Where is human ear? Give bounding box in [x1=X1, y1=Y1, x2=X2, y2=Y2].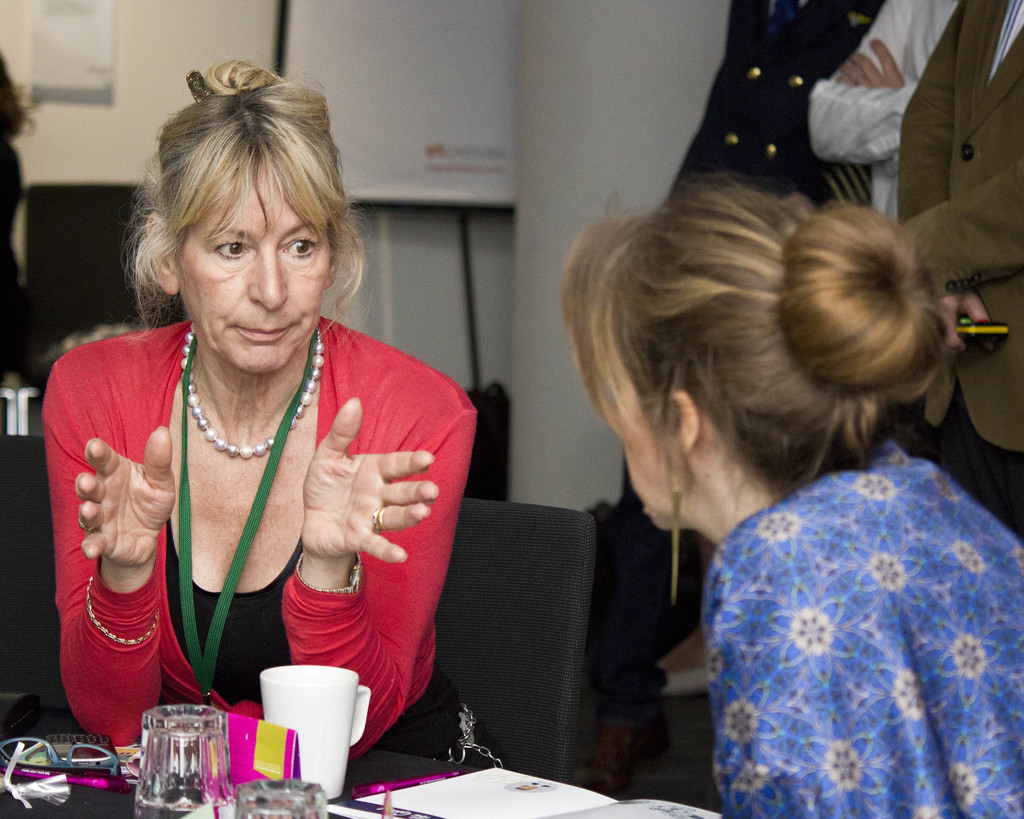
[x1=665, y1=388, x2=706, y2=454].
